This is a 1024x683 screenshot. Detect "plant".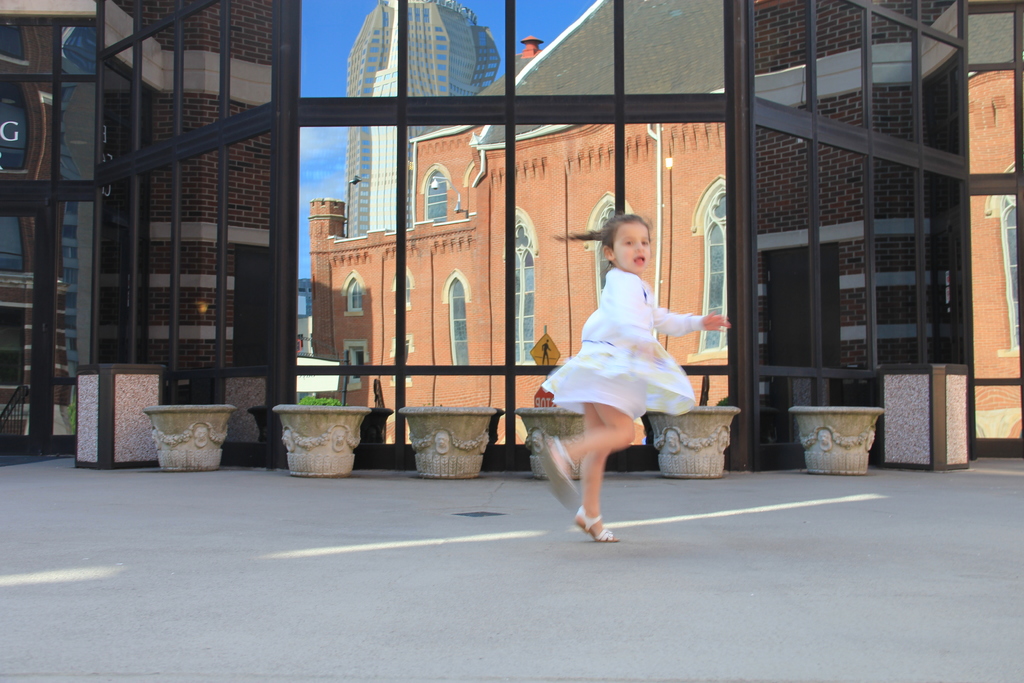
bbox(286, 394, 355, 406).
